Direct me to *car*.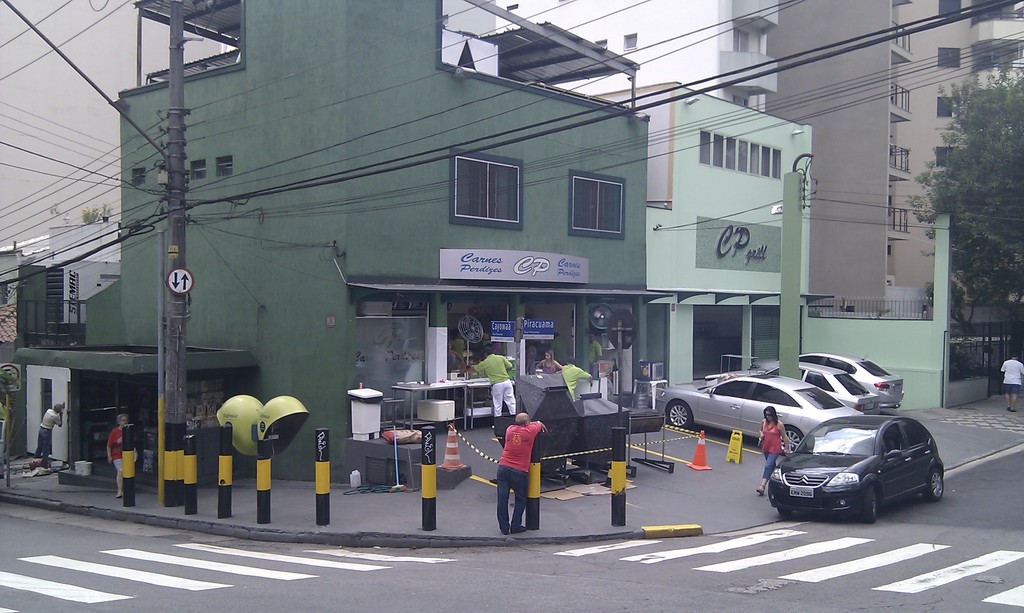
Direction: x1=795, y1=353, x2=906, y2=419.
